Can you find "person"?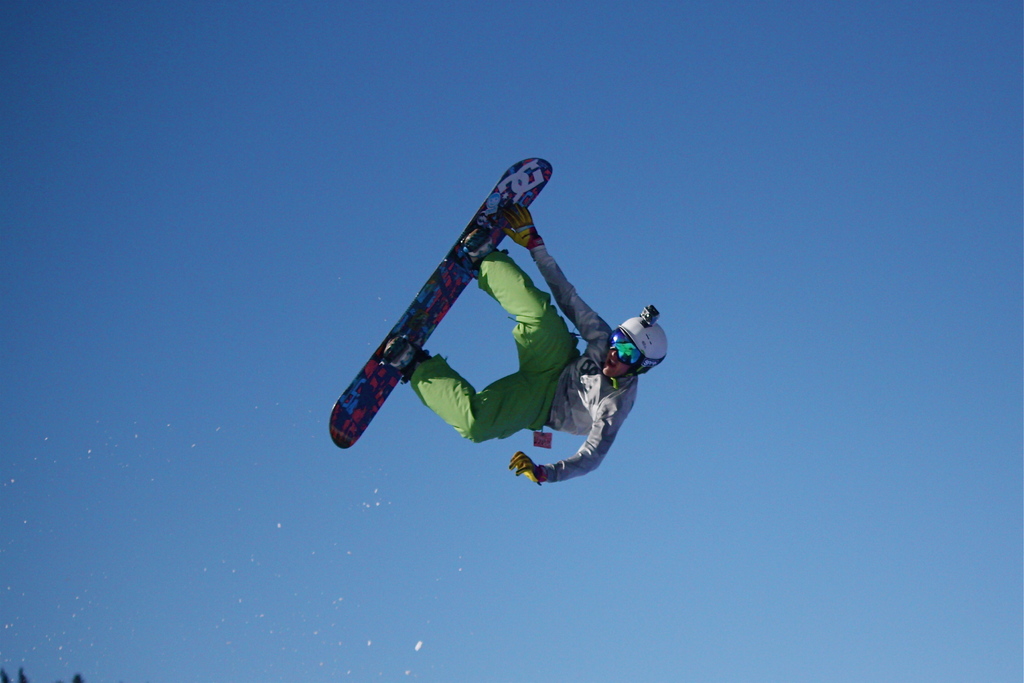
Yes, bounding box: rect(383, 203, 666, 487).
